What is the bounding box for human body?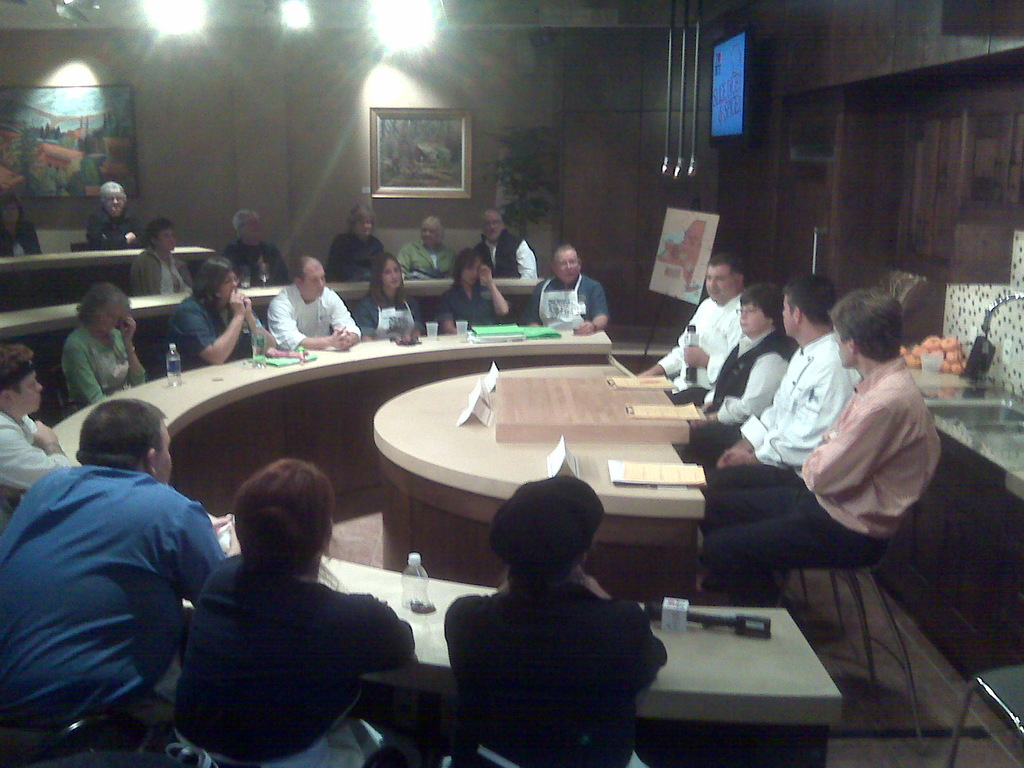
(x1=711, y1=262, x2=865, y2=470).
